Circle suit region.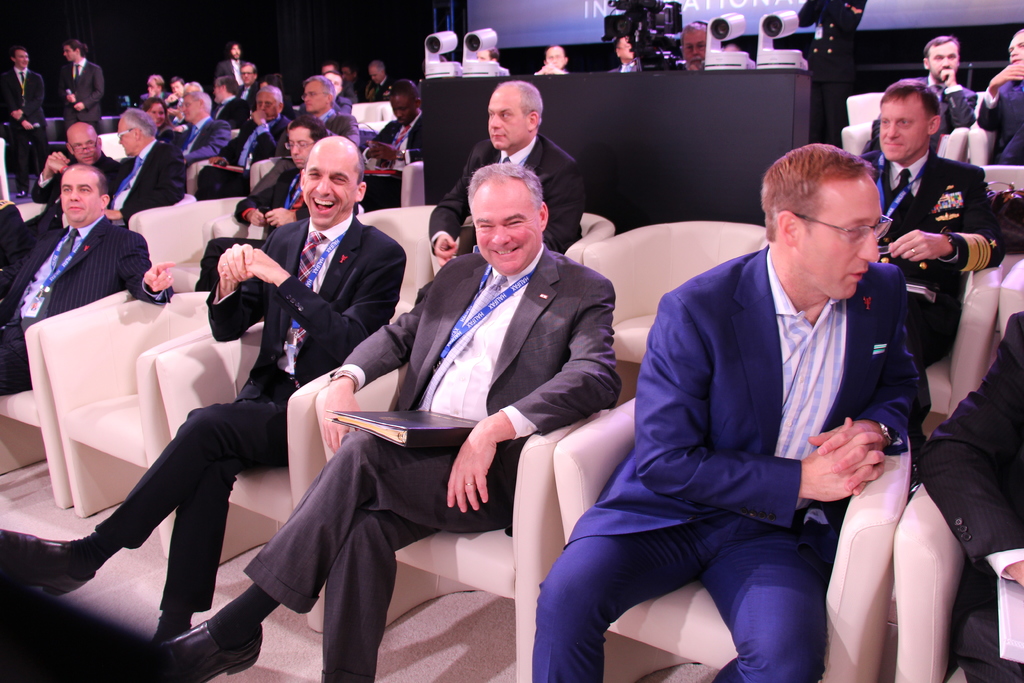
Region: select_region(600, 172, 945, 657).
